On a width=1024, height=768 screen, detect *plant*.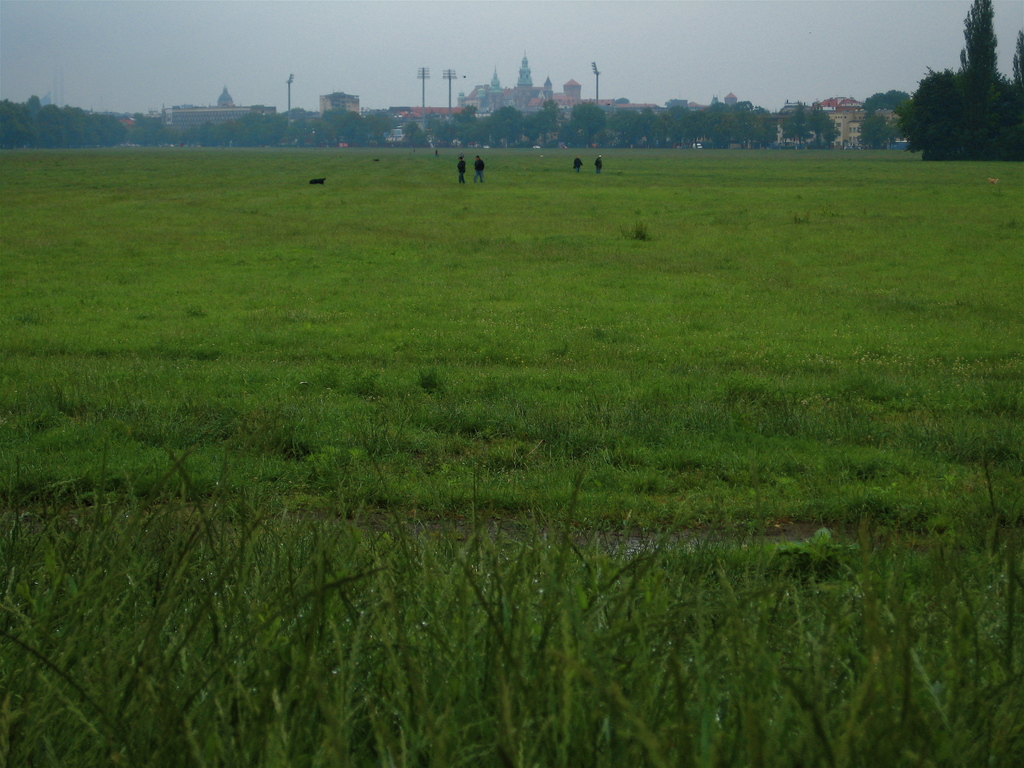
select_region(345, 365, 383, 395).
